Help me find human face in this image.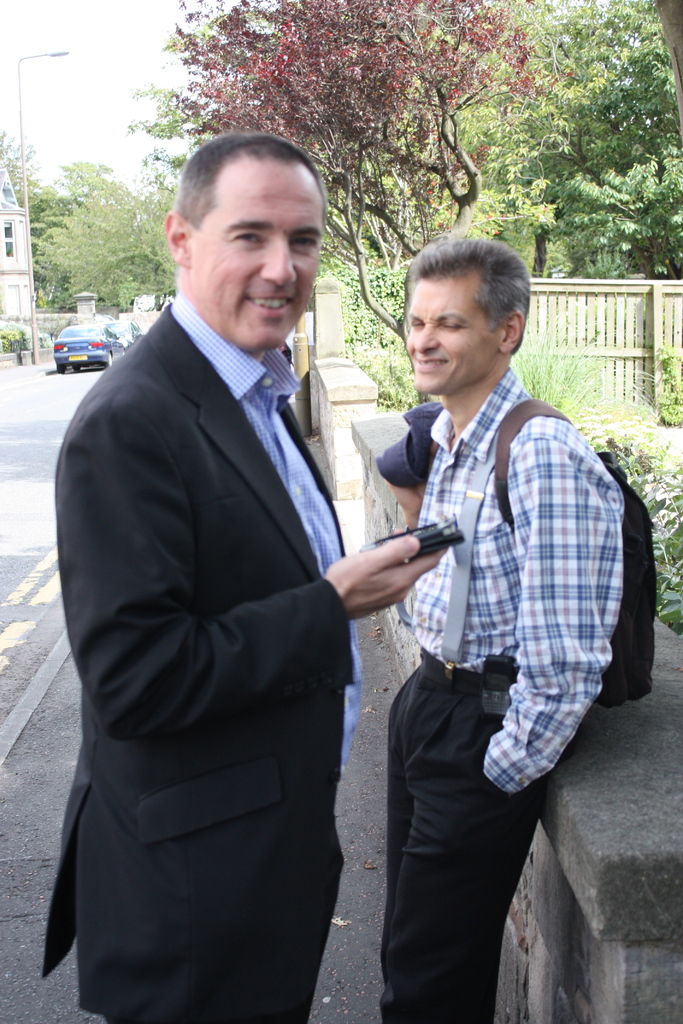
Found it: 397:271:496:399.
